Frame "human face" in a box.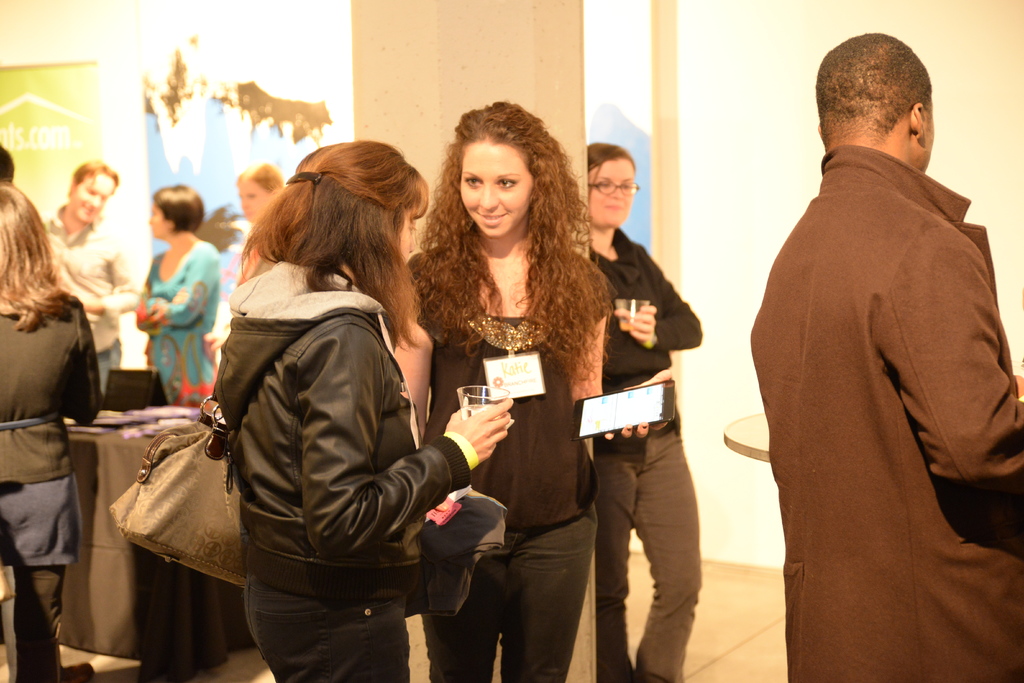
[588,158,637,227].
